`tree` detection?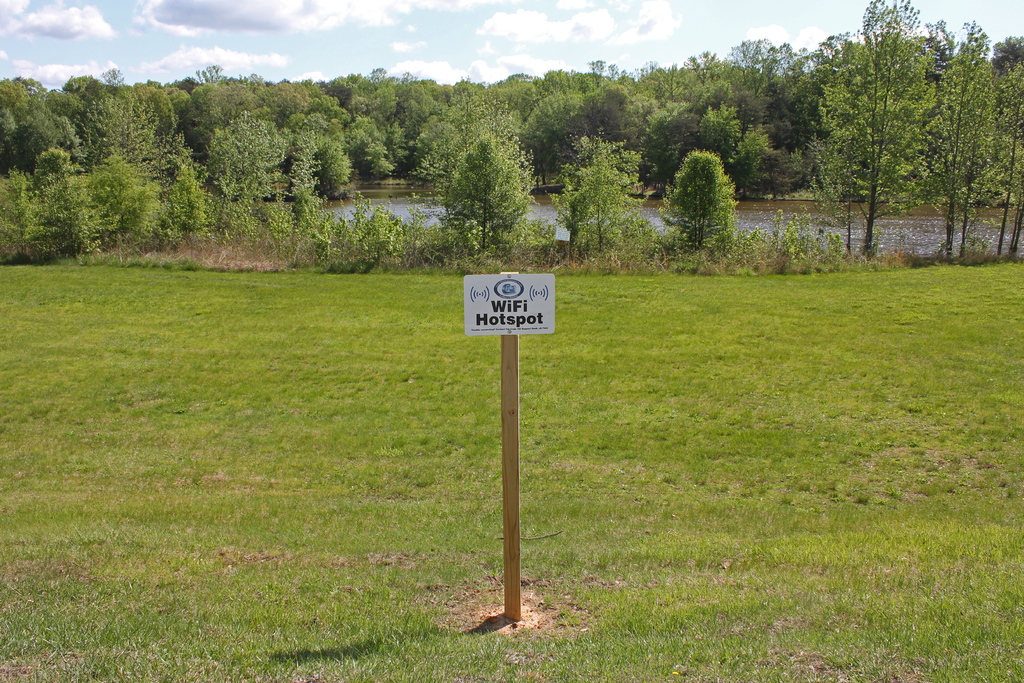
rect(924, 19, 999, 258)
